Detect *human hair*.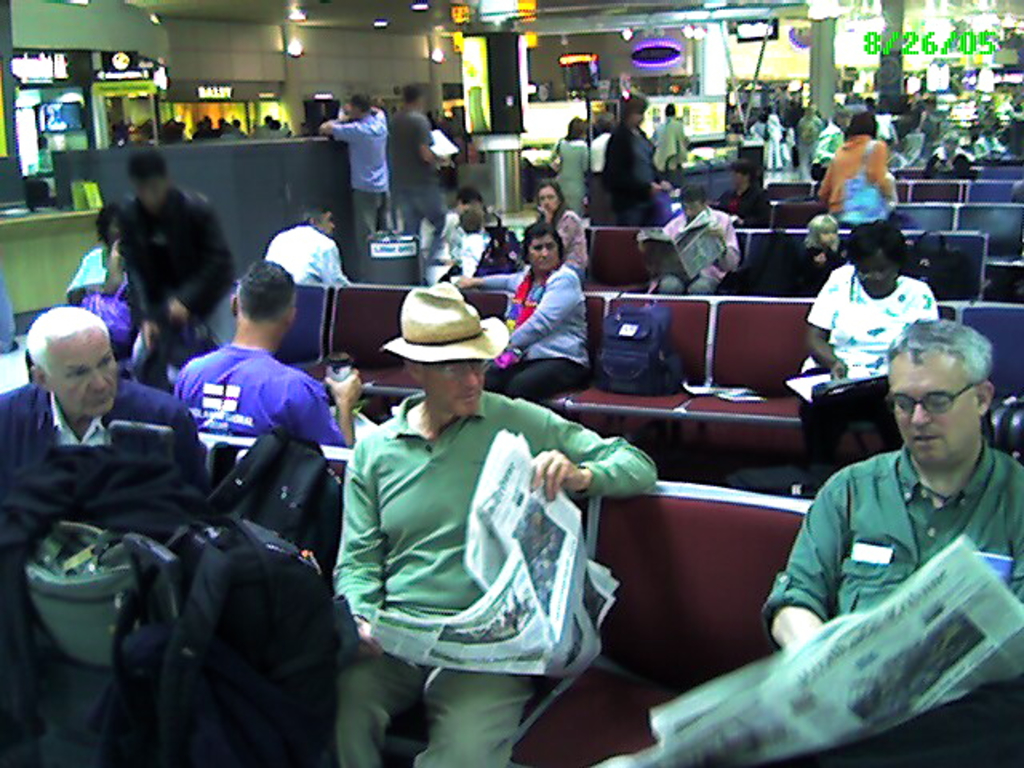
Detected at (128, 146, 171, 192).
